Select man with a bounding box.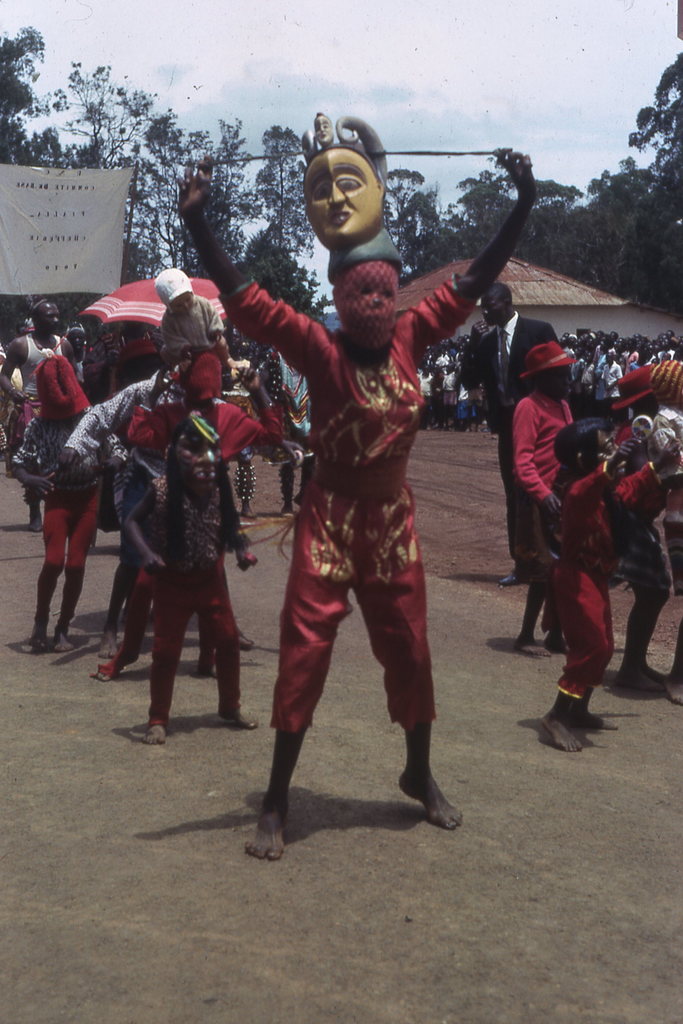
l=169, t=159, r=540, b=861.
